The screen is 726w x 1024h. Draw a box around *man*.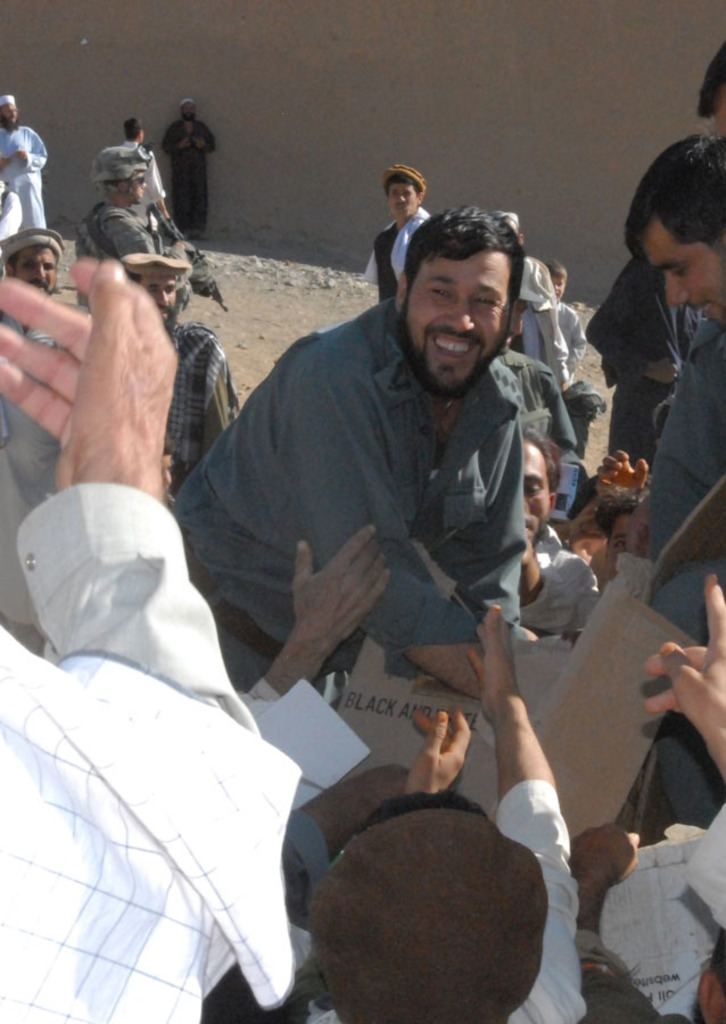
{"left": 152, "top": 195, "right": 552, "bottom": 763}.
